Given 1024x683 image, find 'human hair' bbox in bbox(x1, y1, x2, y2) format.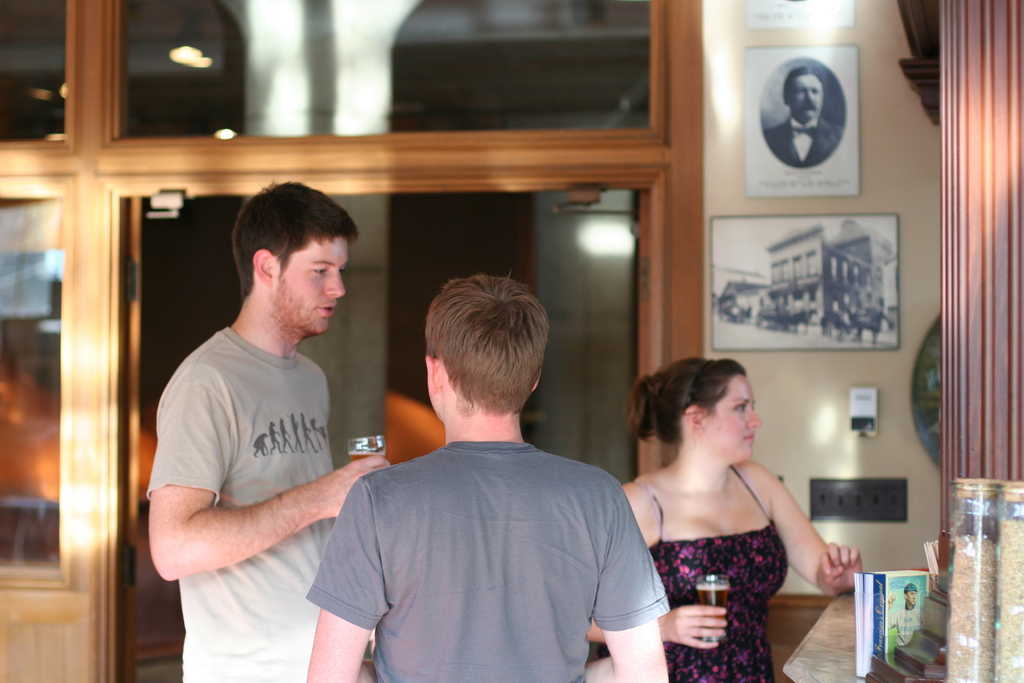
bbox(410, 270, 547, 444).
